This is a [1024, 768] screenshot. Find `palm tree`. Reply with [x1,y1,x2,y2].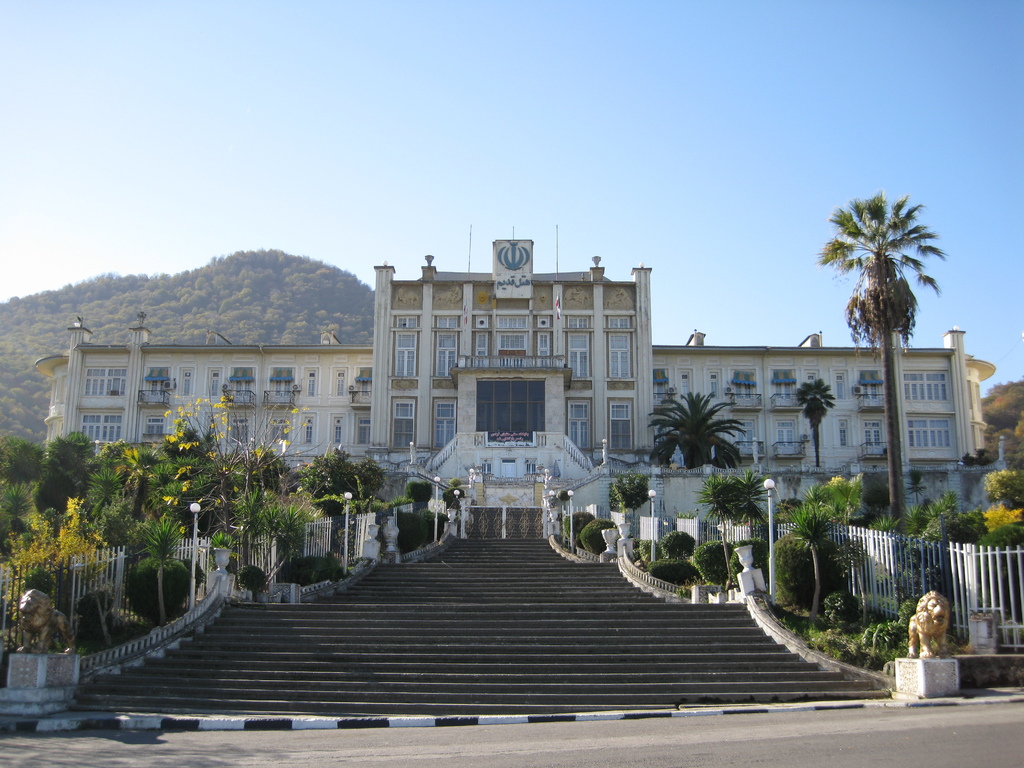
[306,446,346,534].
